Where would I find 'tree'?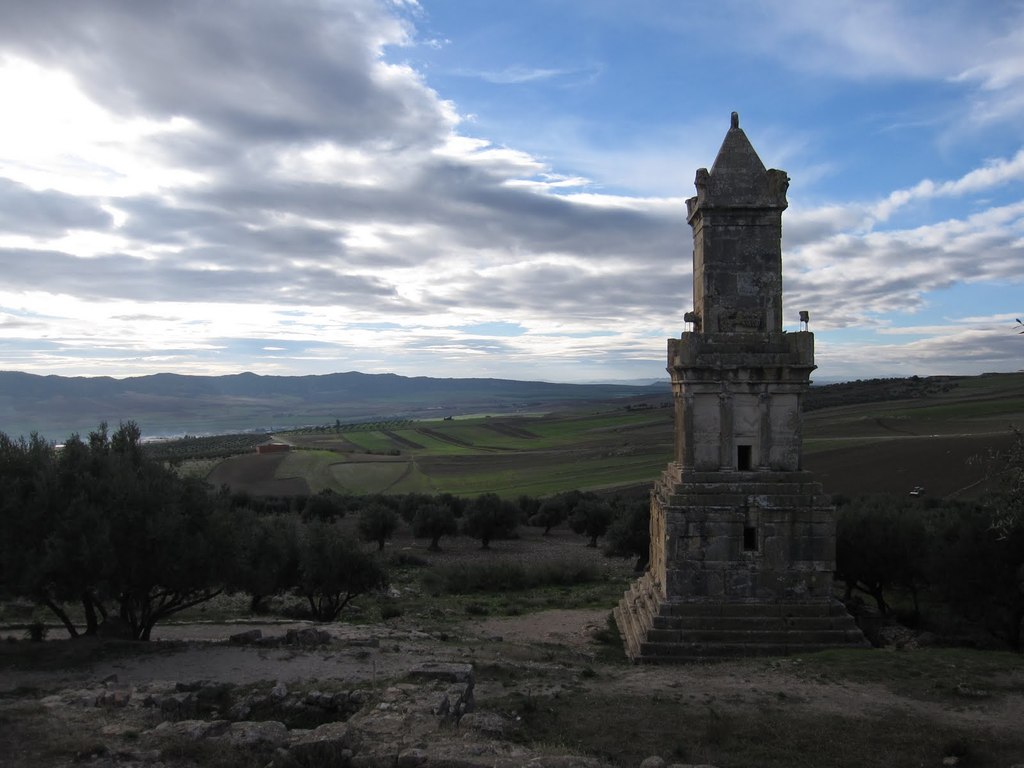
At BBox(255, 529, 390, 630).
